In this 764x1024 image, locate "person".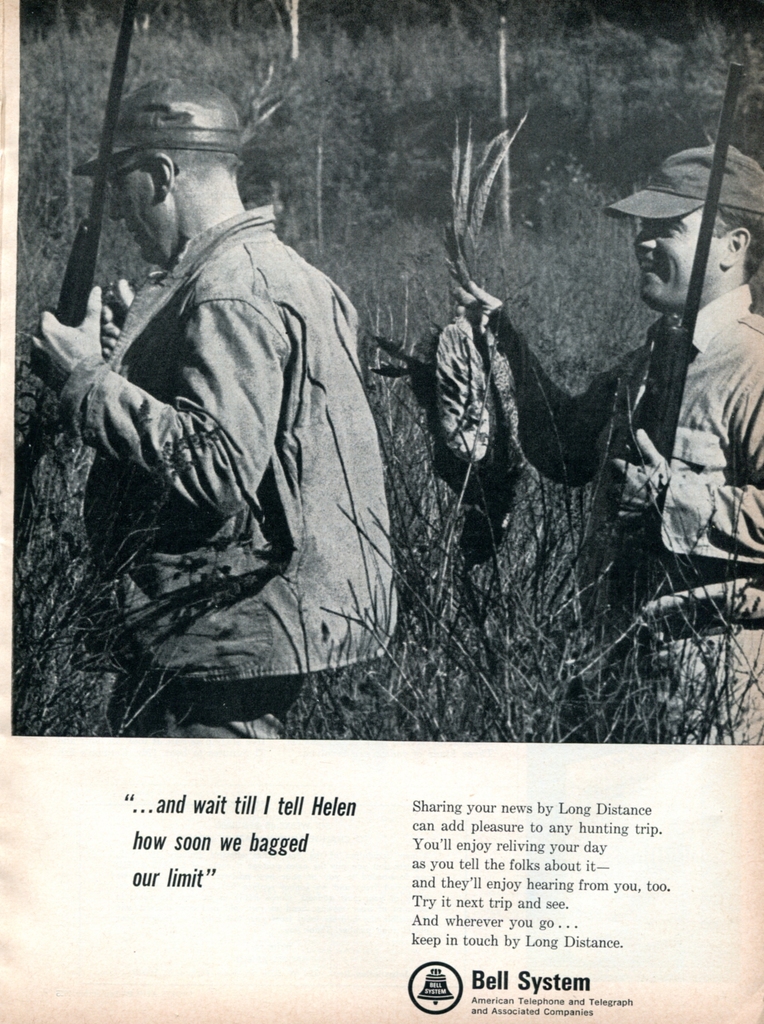
Bounding box: [74, 82, 415, 654].
